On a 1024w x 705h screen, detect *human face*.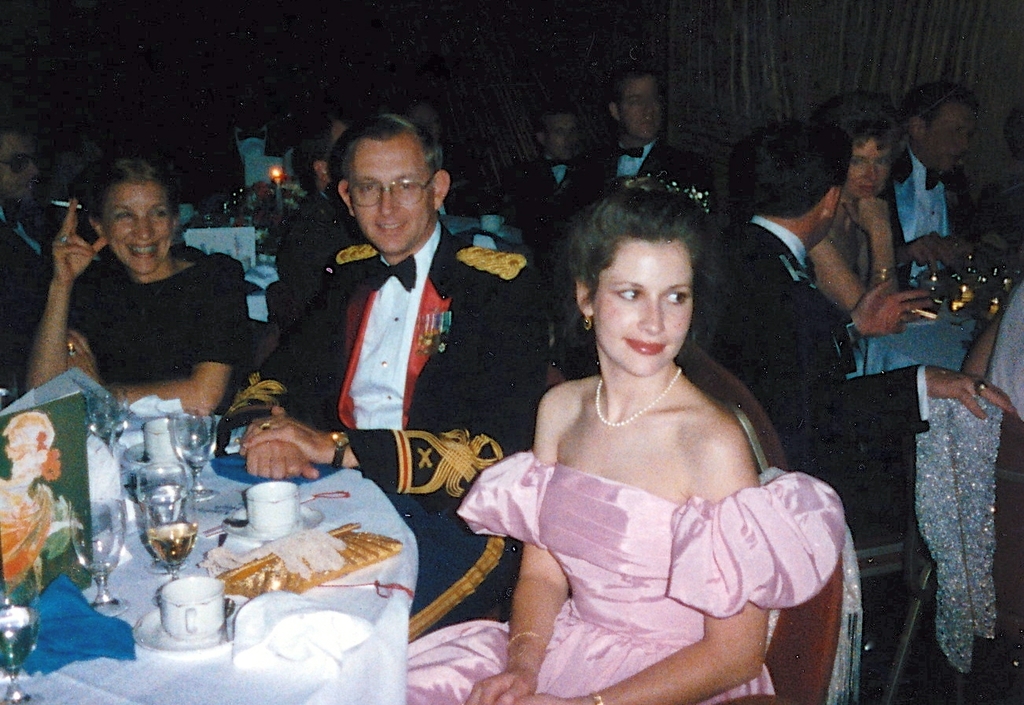
detection(621, 78, 659, 141).
